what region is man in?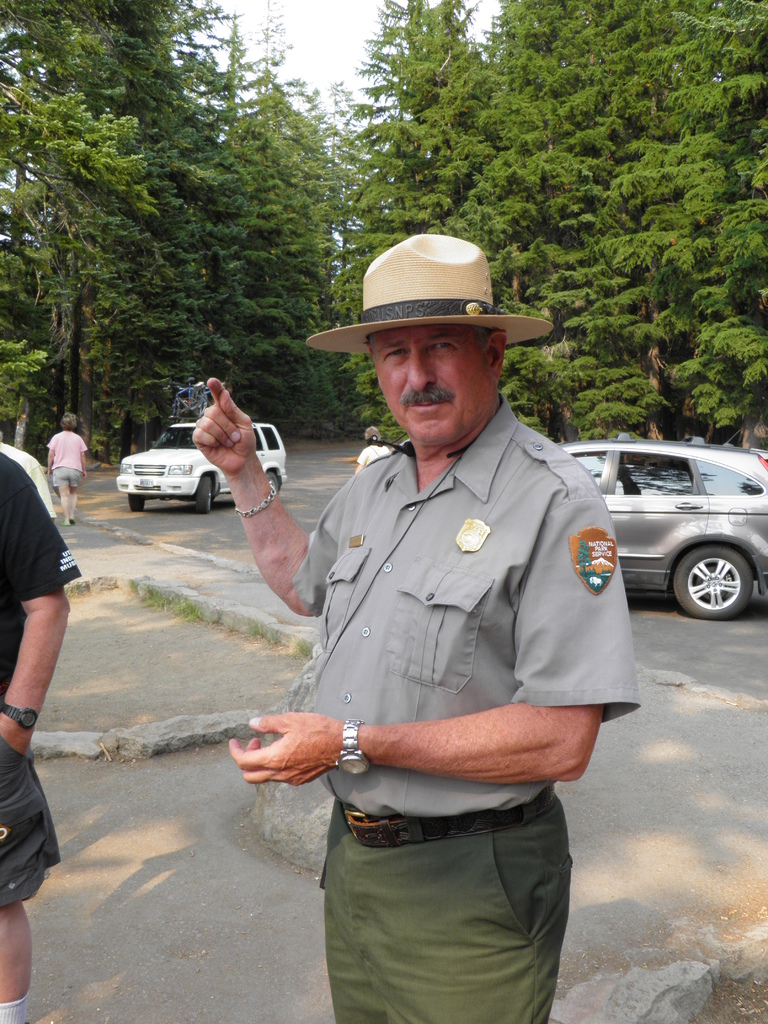
l=242, t=201, r=643, b=1012.
